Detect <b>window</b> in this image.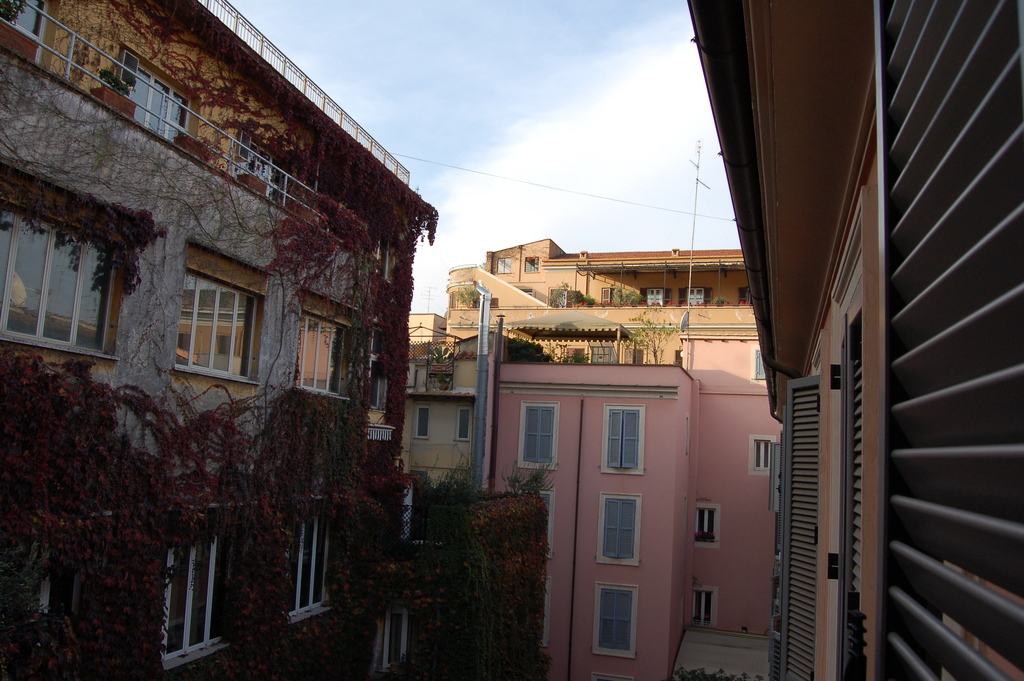
Detection: bbox(224, 126, 295, 208).
